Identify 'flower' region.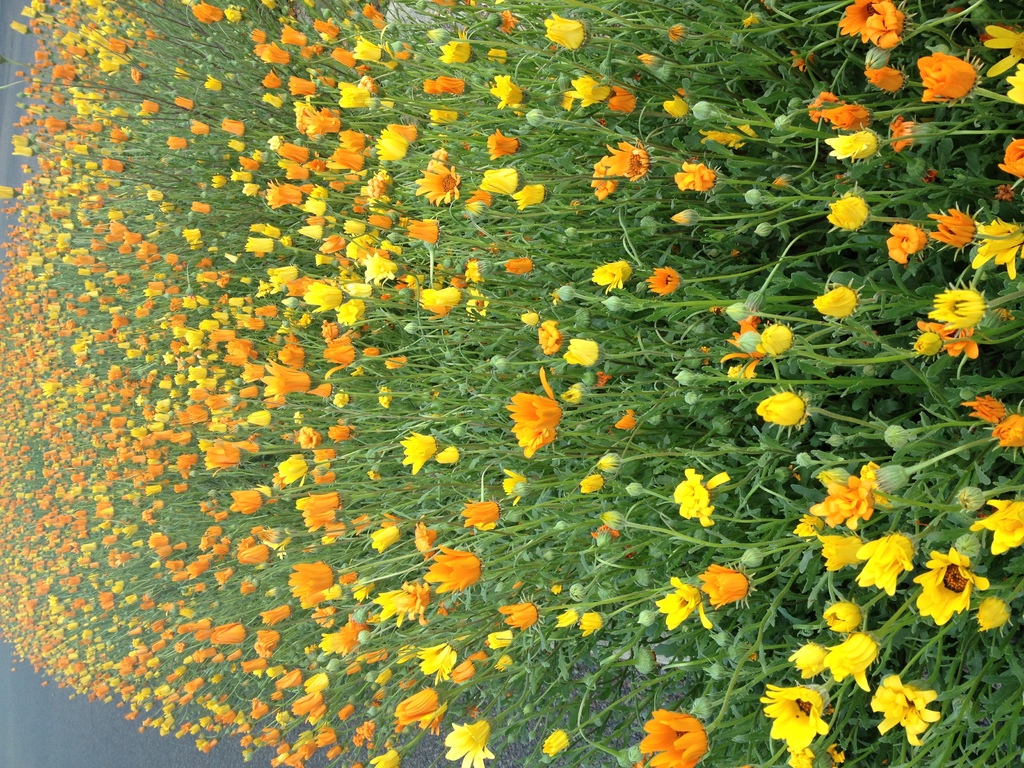
Region: (752, 385, 806, 442).
